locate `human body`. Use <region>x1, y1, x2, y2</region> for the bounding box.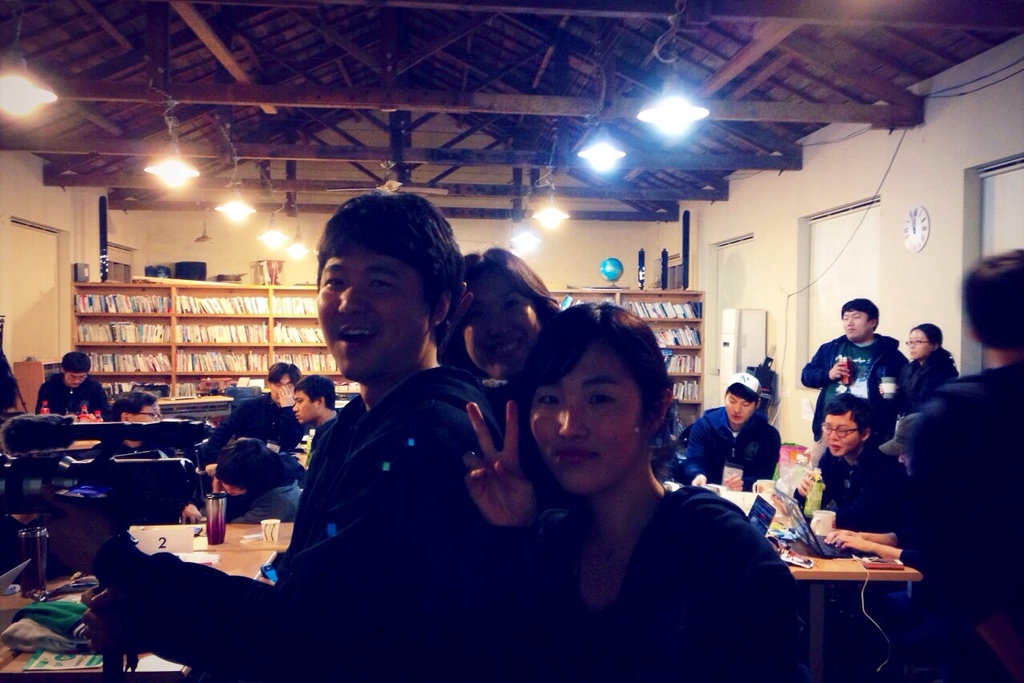
<region>76, 369, 521, 682</region>.
